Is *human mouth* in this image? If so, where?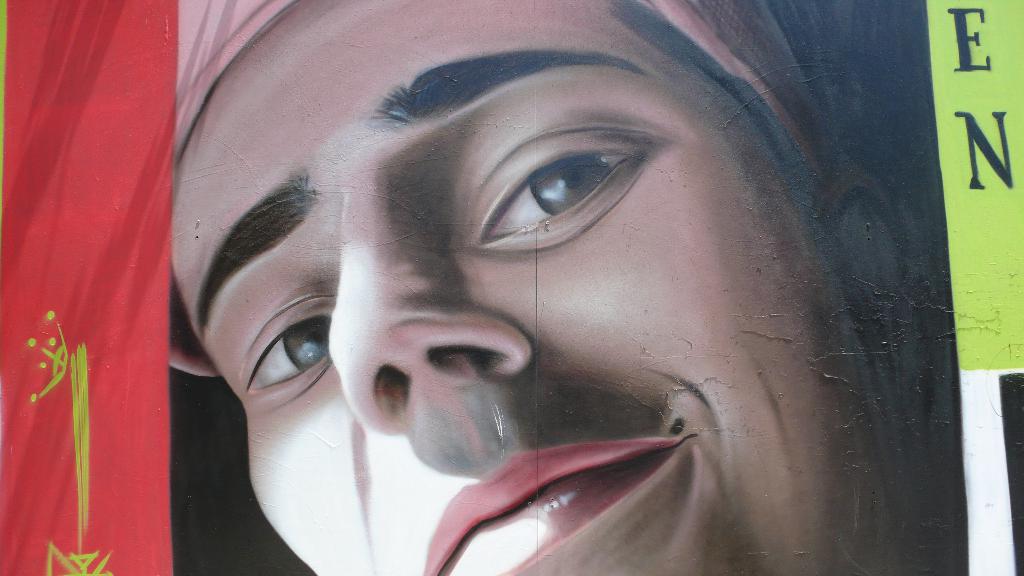
Yes, at (x1=425, y1=441, x2=680, y2=575).
